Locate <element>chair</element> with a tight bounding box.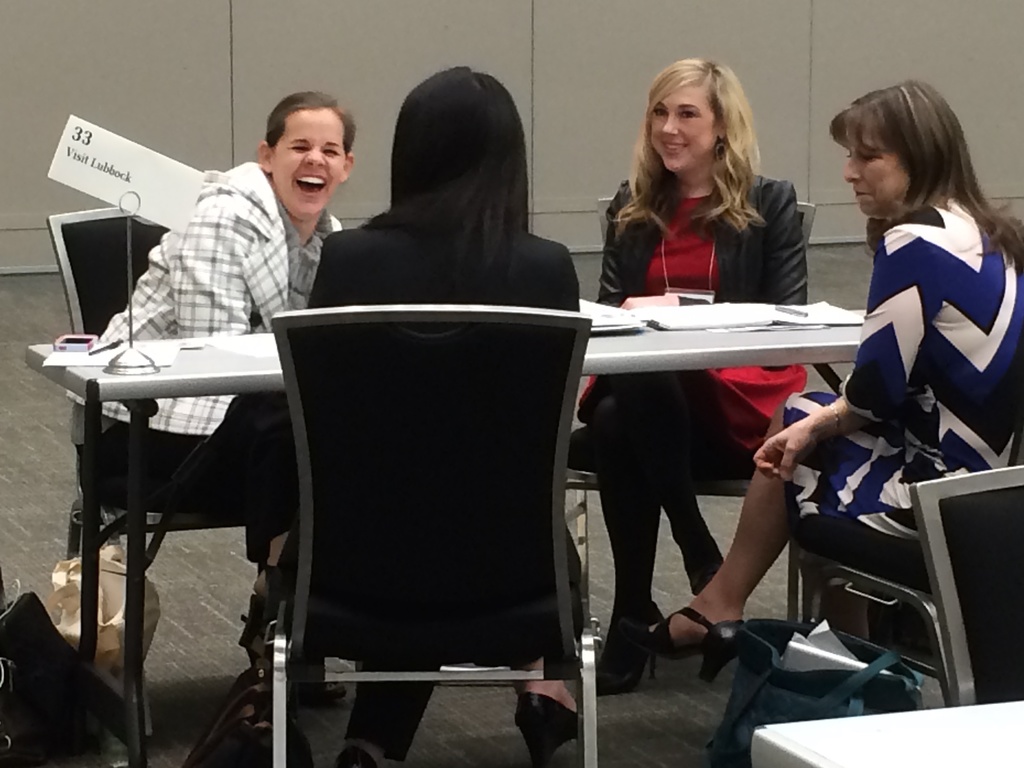
rect(911, 464, 1023, 711).
